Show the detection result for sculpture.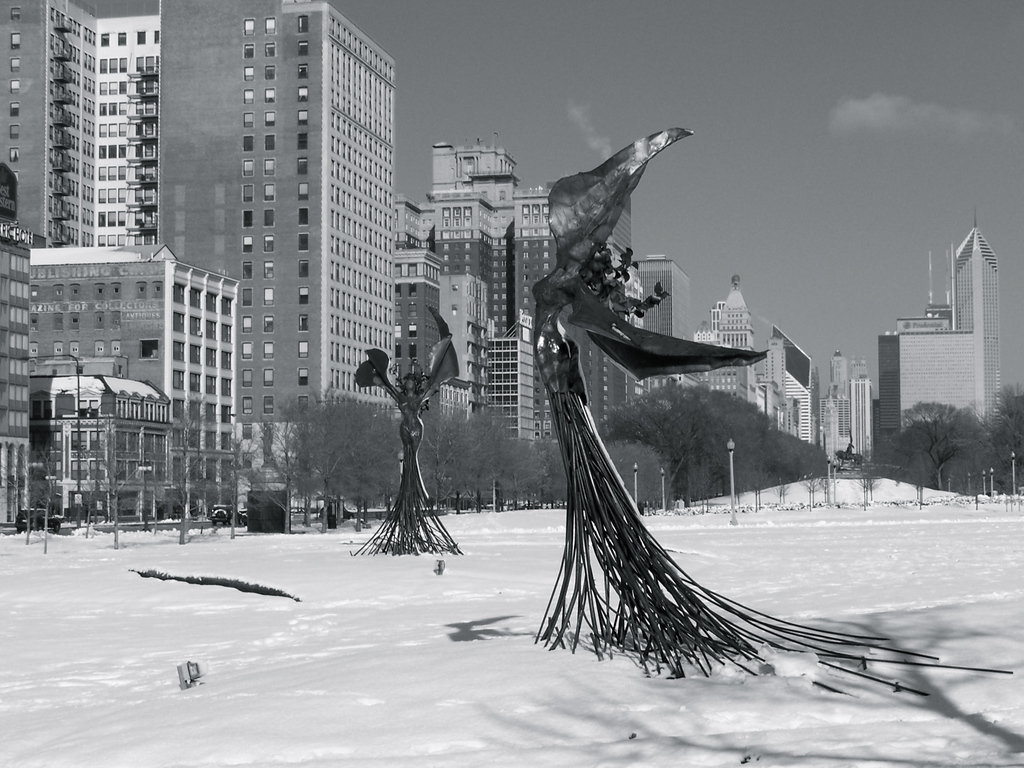
region(357, 305, 460, 543).
